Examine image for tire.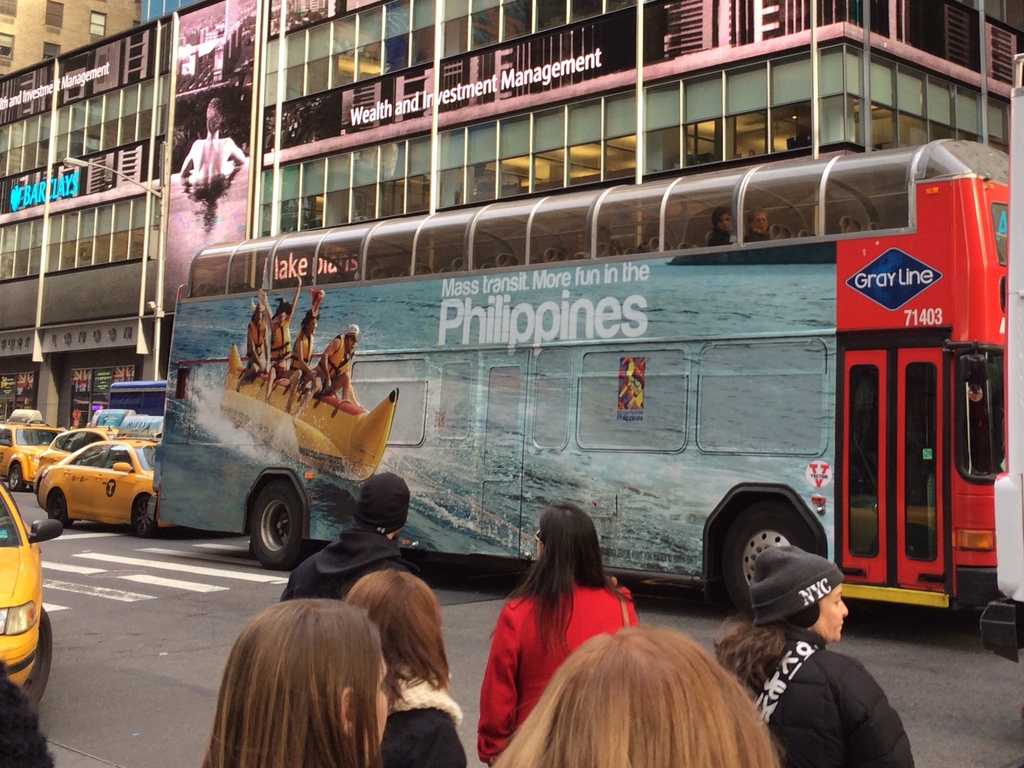
Examination result: l=133, t=494, r=157, b=537.
